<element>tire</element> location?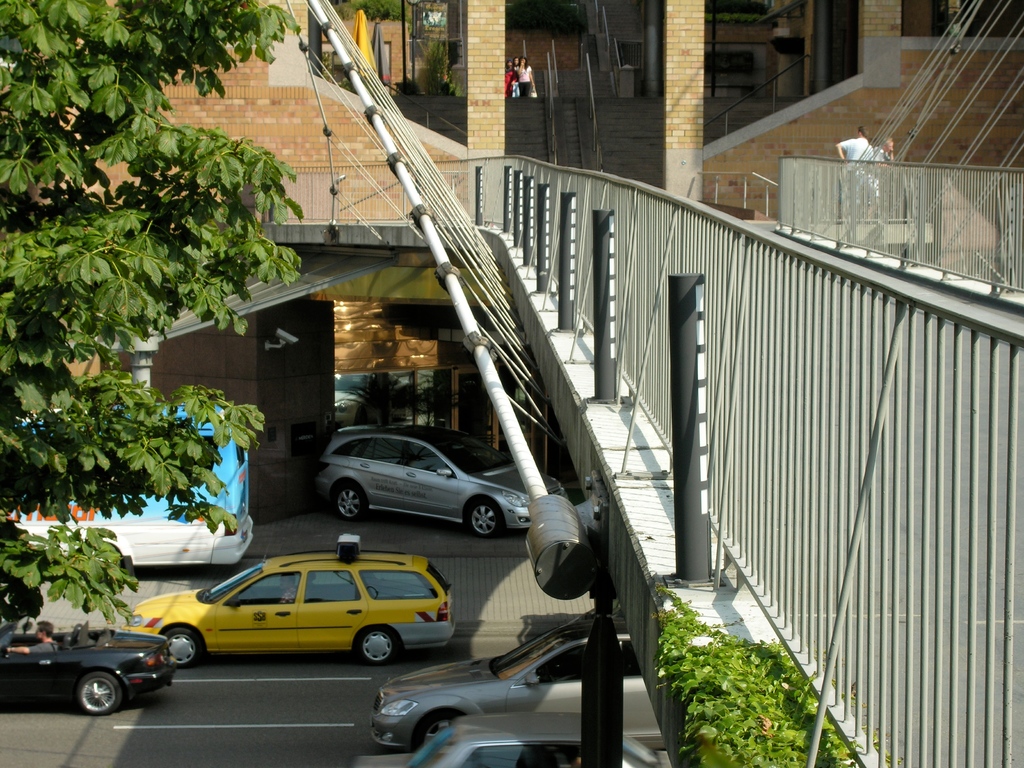
[x1=412, y1=708, x2=468, y2=750]
